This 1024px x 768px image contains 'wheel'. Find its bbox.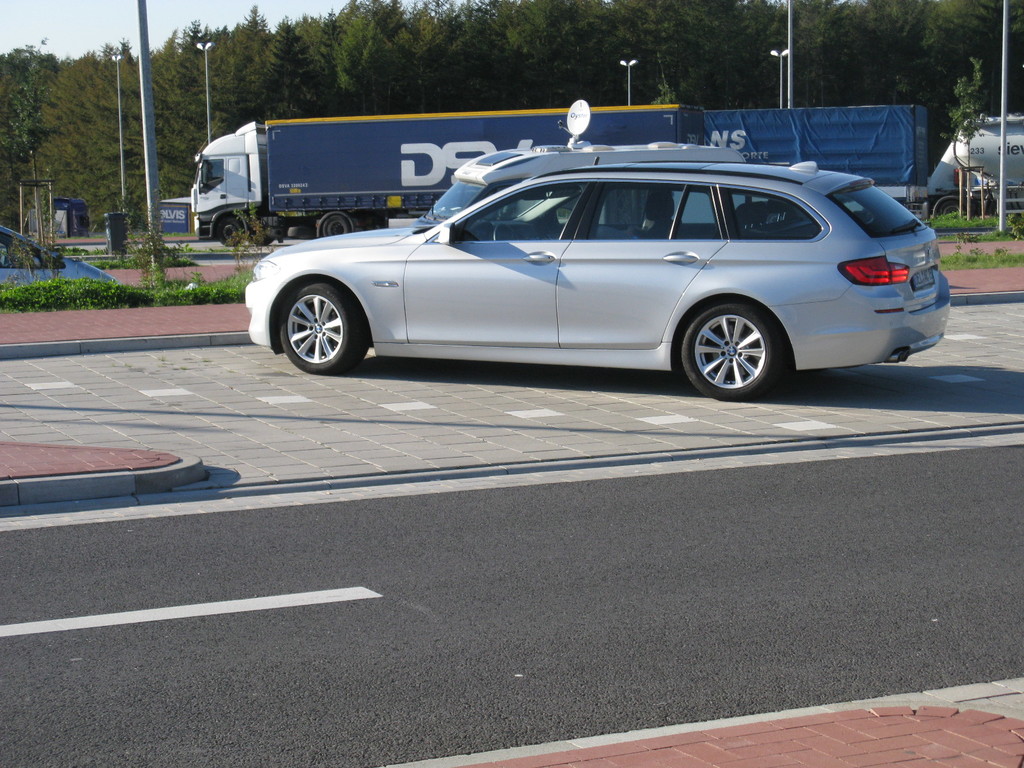
(x1=765, y1=204, x2=785, y2=225).
